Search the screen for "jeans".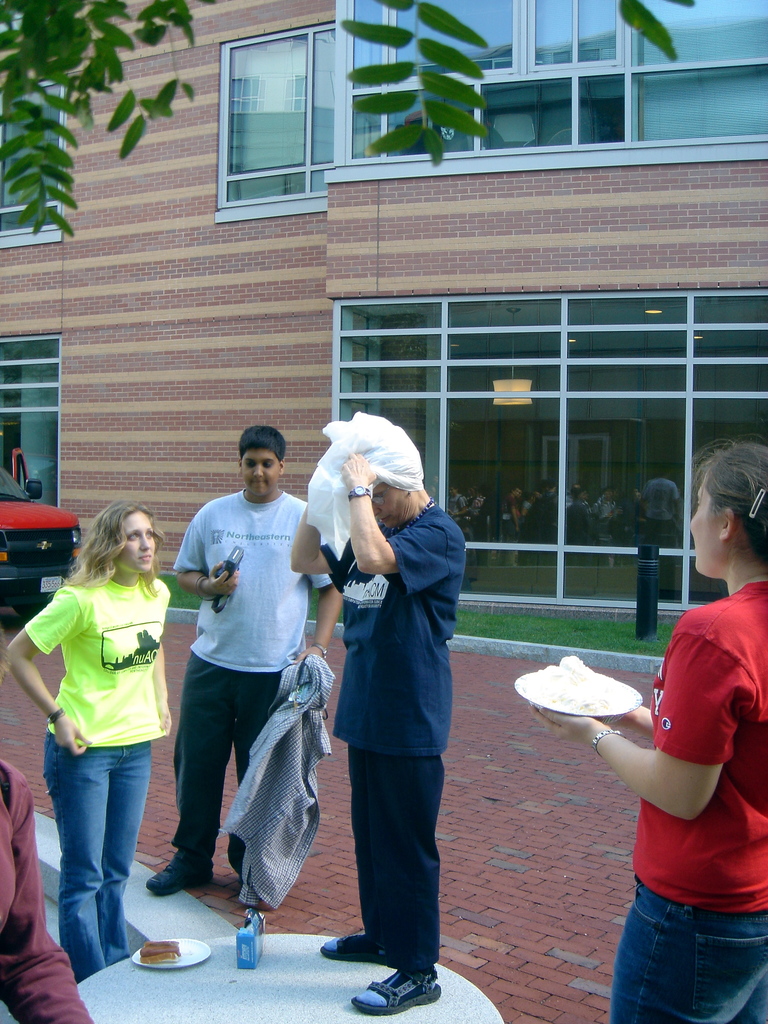
Found at region(622, 881, 767, 1023).
